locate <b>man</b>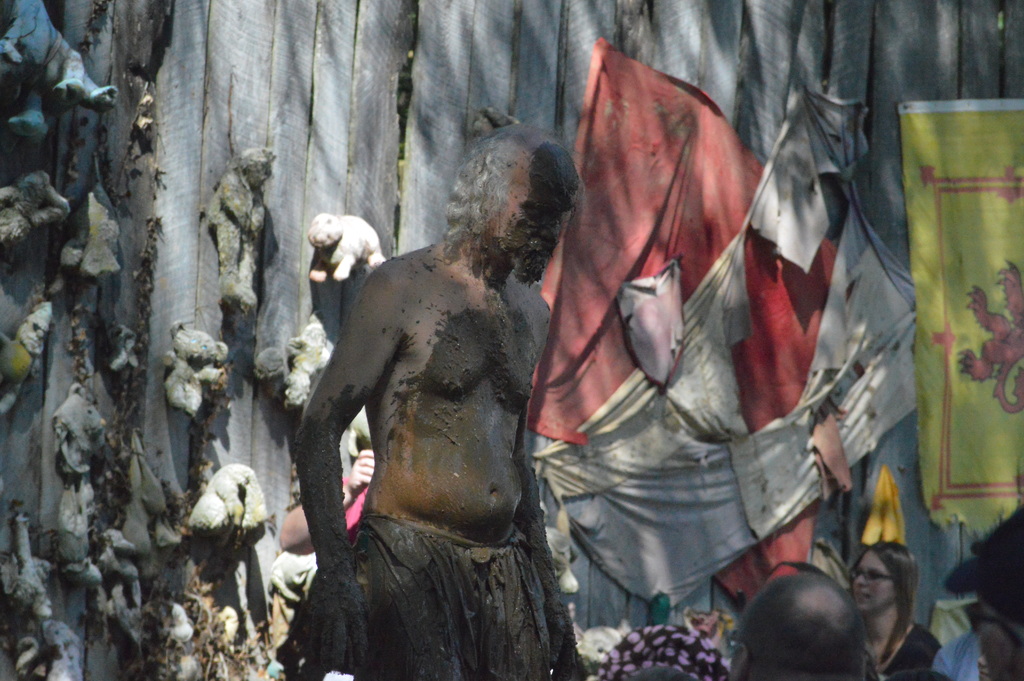
734,564,885,680
